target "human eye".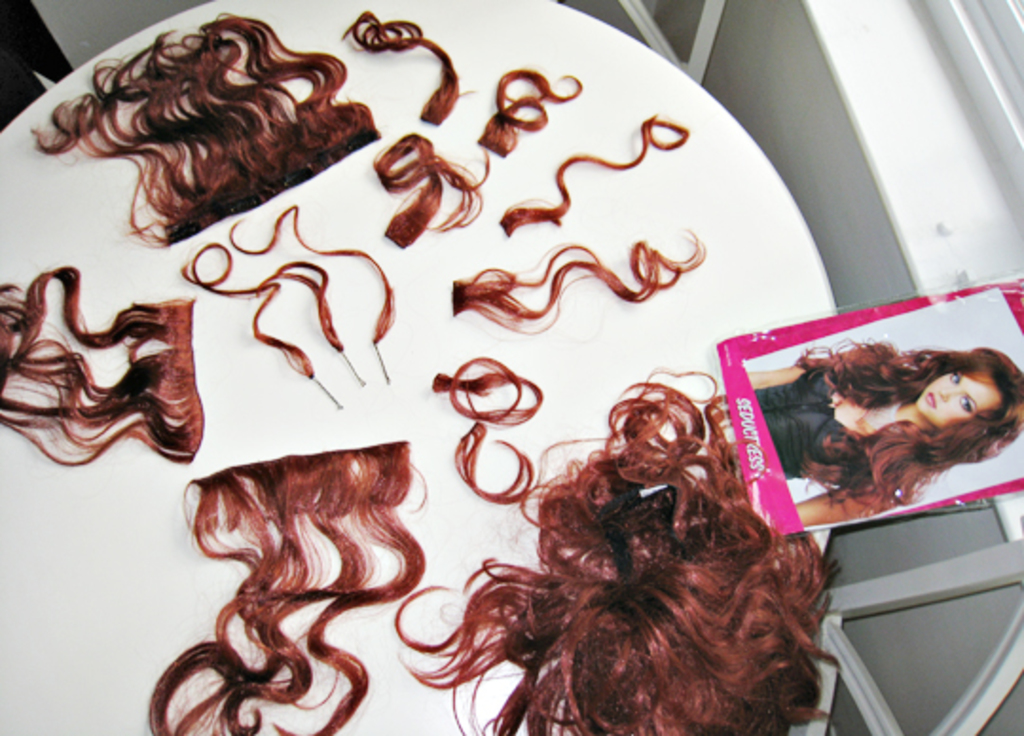
Target region: locate(954, 395, 977, 415).
